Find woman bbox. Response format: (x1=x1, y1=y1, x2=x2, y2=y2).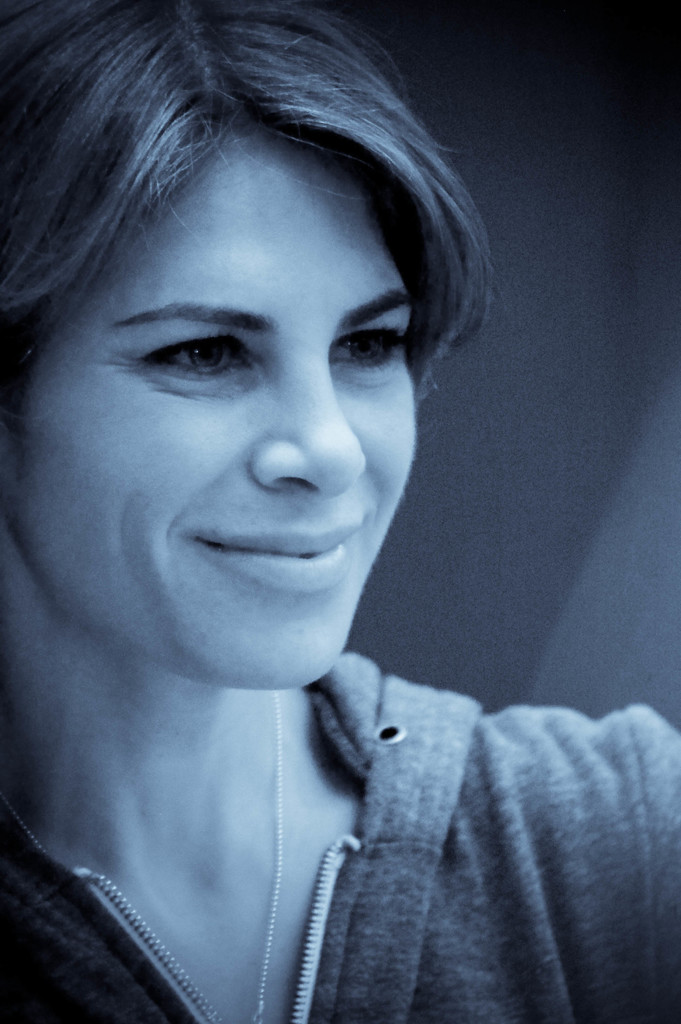
(x1=0, y1=16, x2=680, y2=1017).
